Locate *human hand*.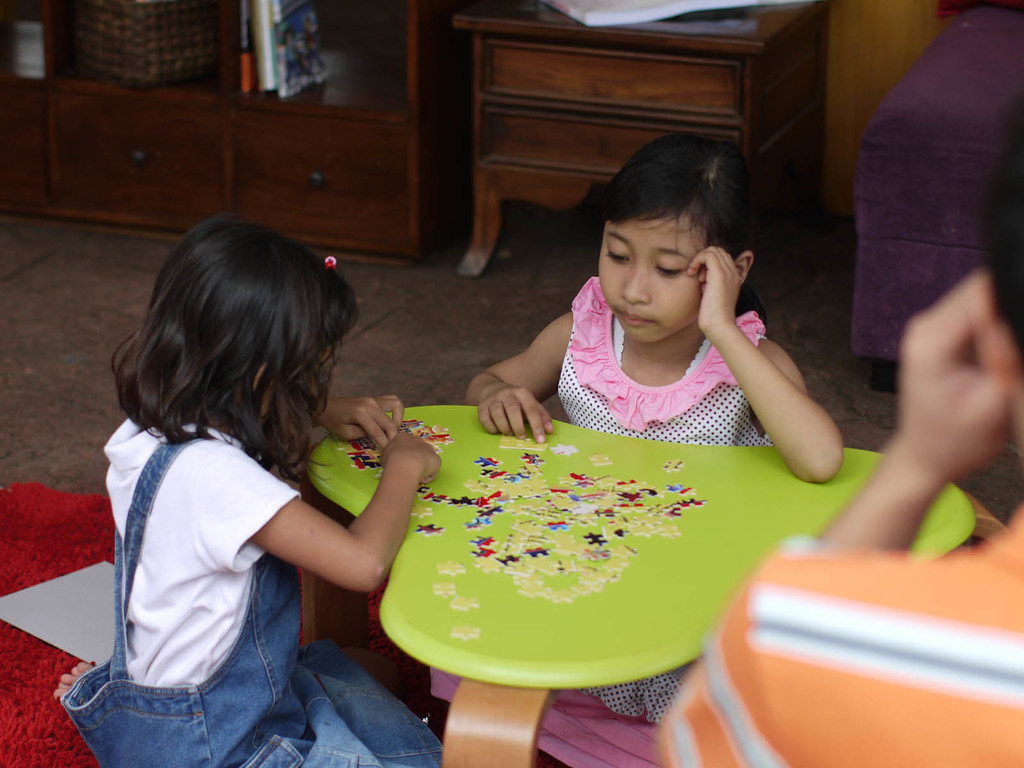
Bounding box: x1=684 y1=243 x2=744 y2=333.
